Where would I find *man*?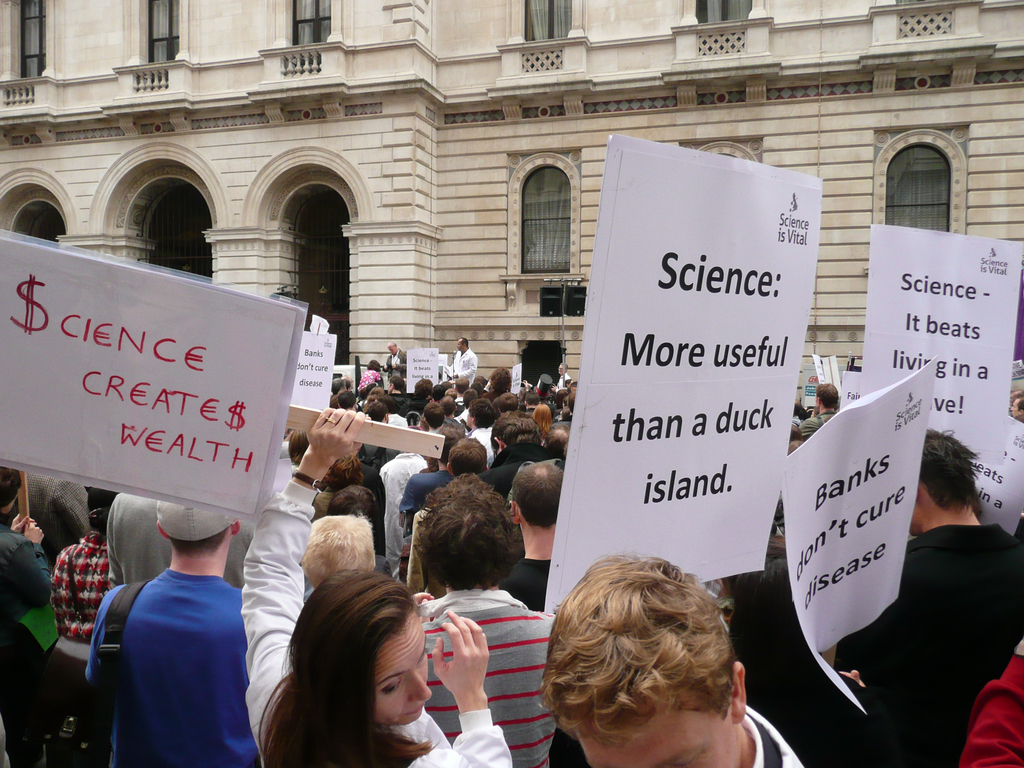
At [413, 474, 558, 767].
